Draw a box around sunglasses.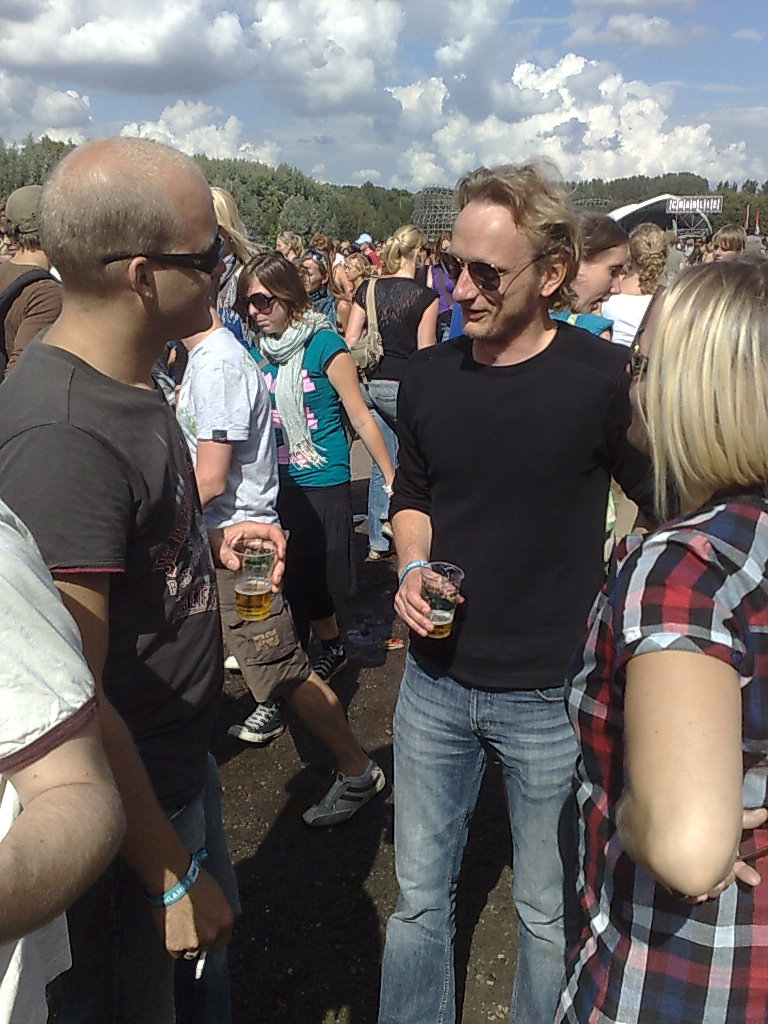
299/250/325/269.
